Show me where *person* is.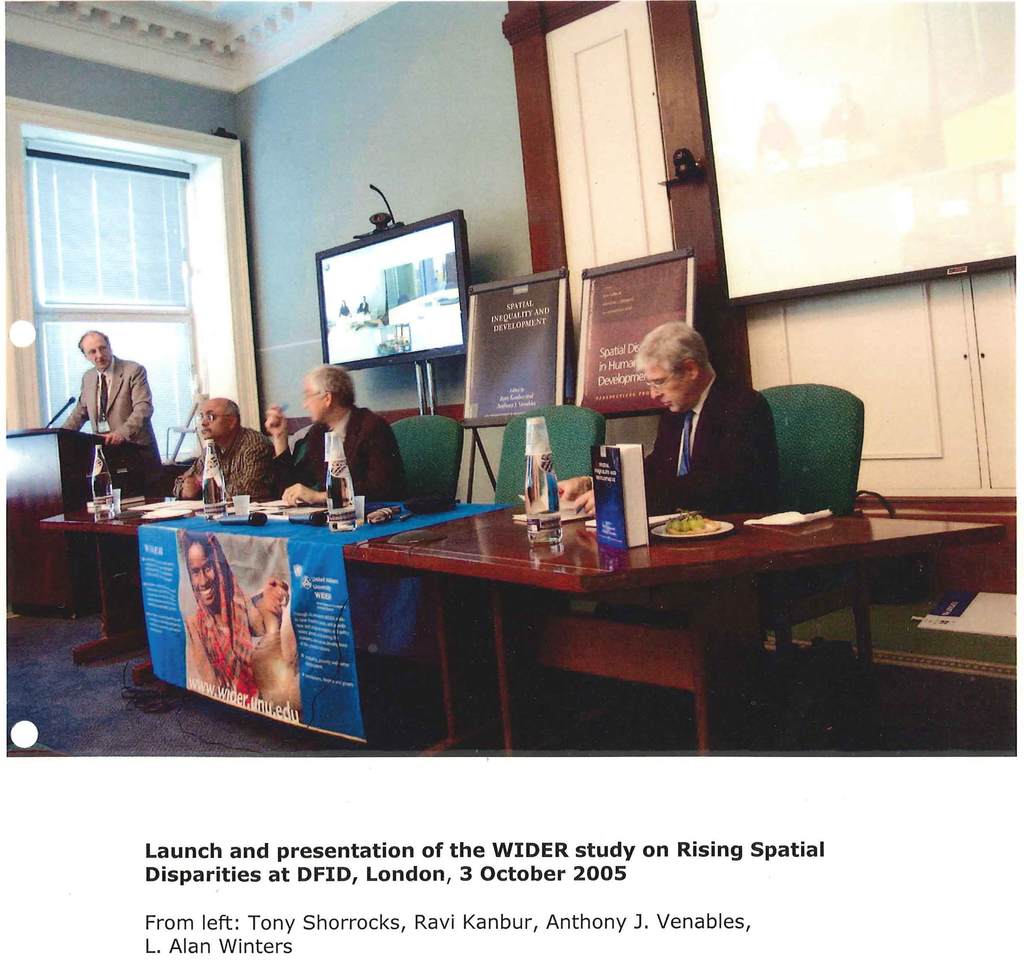
*person* is at Rect(262, 362, 415, 510).
